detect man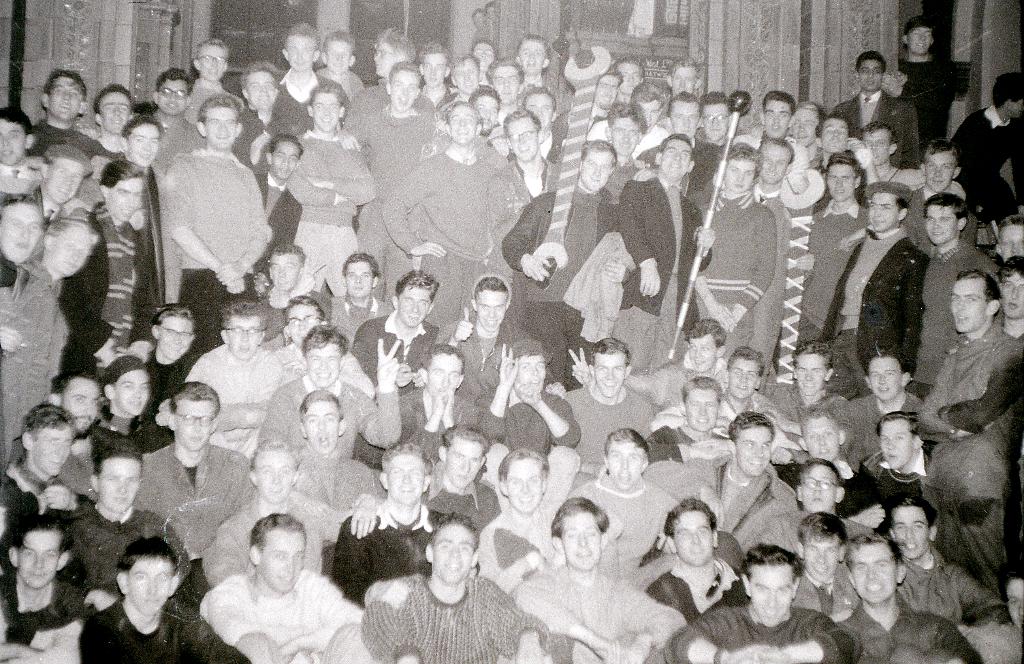
pyautogui.locateOnScreen(655, 375, 730, 479)
